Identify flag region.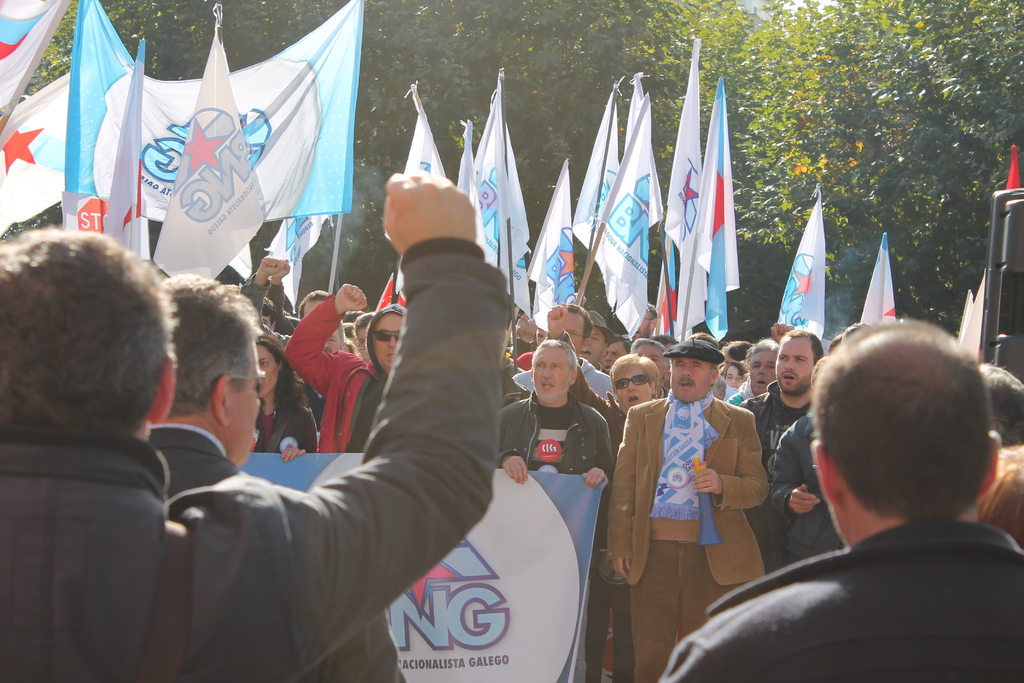
Region: BBox(957, 279, 992, 360).
